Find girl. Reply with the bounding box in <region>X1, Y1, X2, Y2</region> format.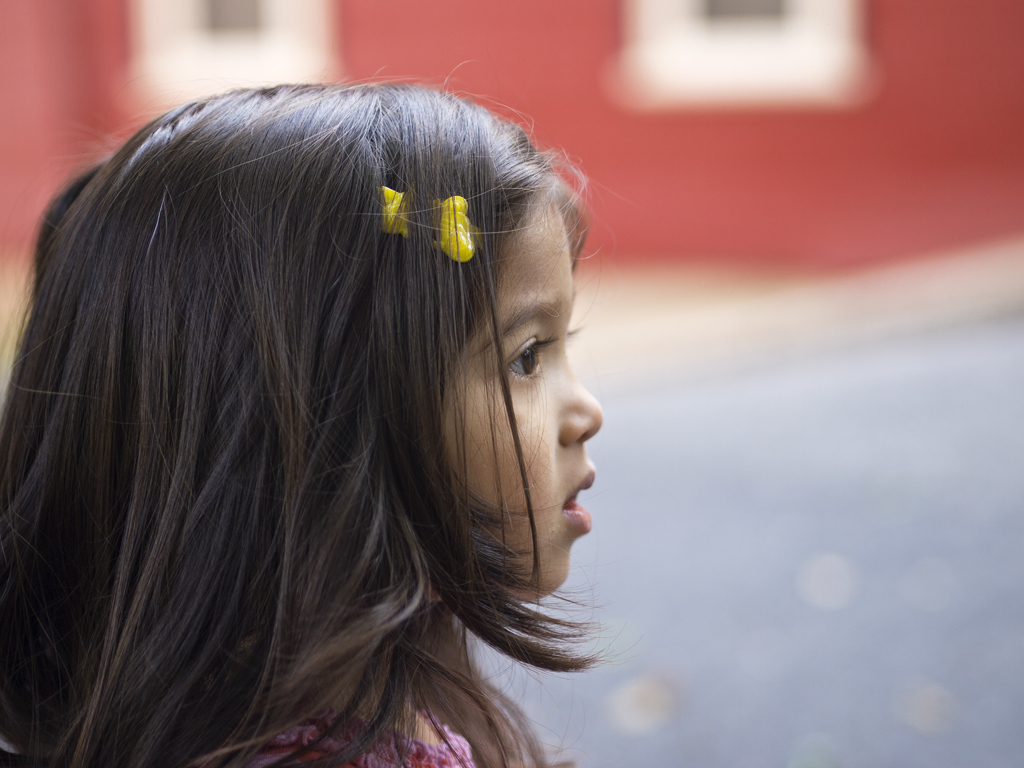
<region>3, 79, 601, 767</region>.
